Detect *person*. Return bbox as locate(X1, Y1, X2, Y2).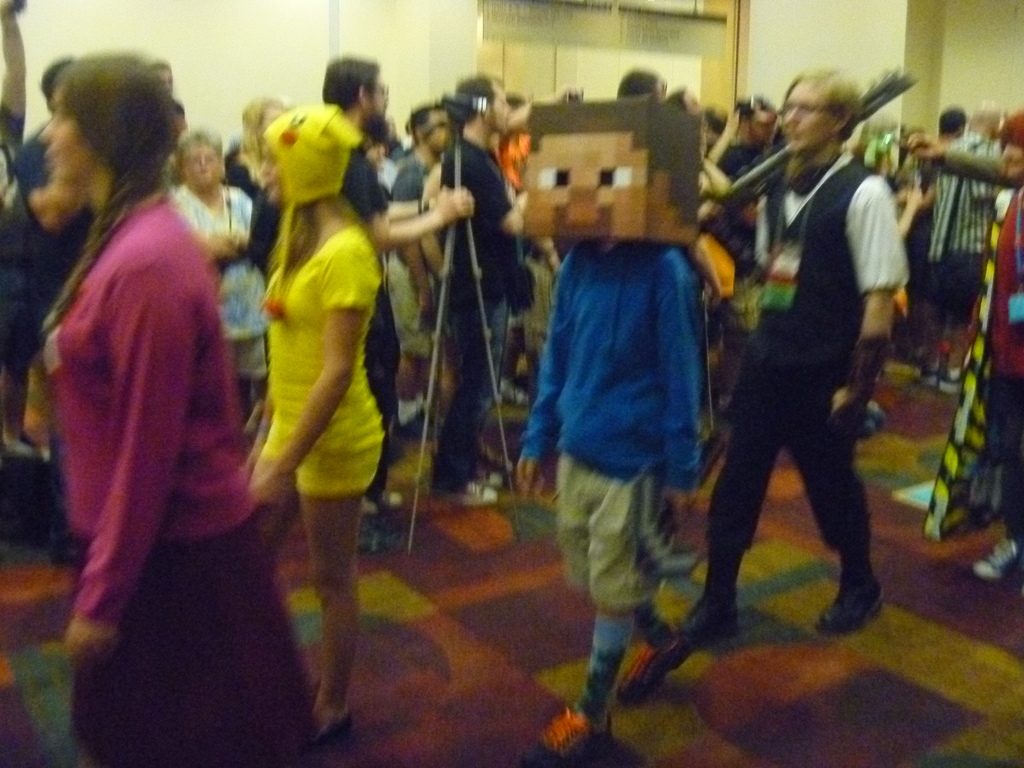
locate(249, 111, 387, 739).
